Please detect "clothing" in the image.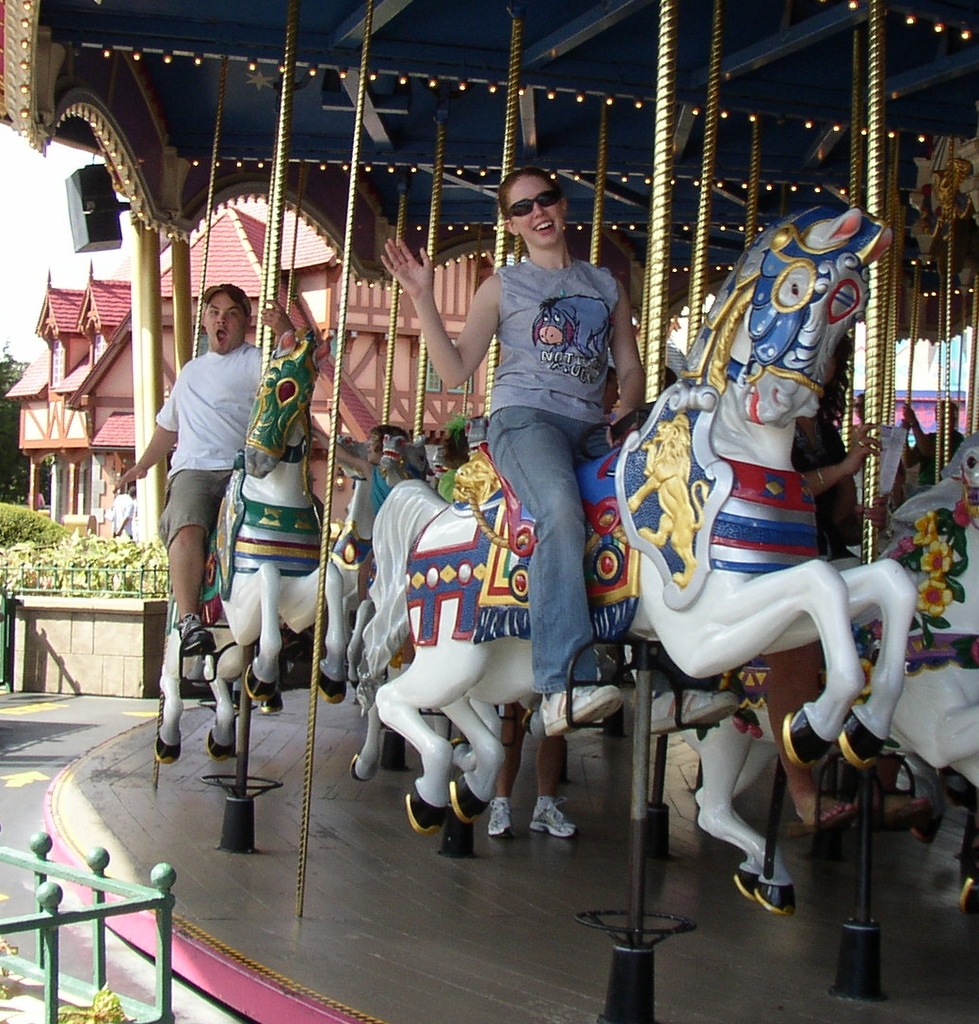
crop(112, 492, 135, 533).
